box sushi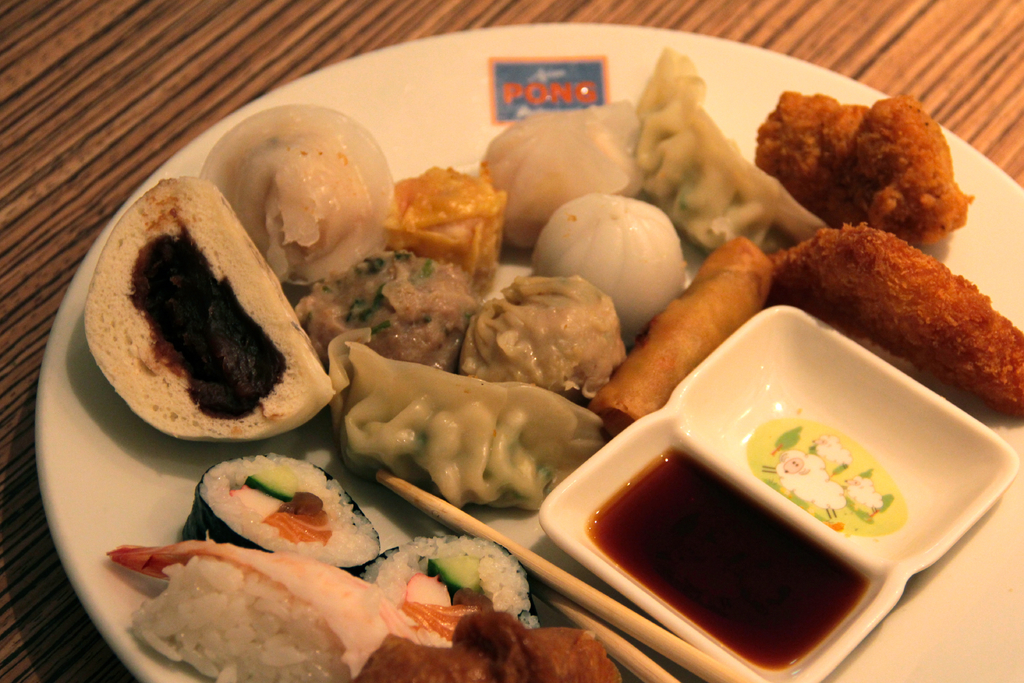
x1=351, y1=534, x2=524, y2=630
